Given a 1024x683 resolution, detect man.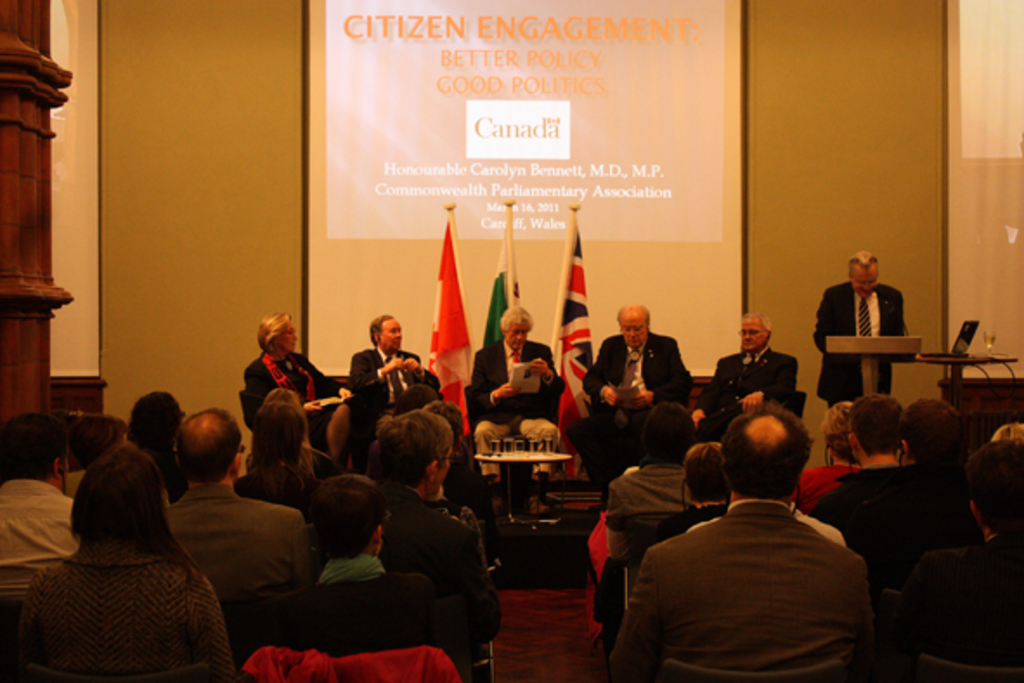
603:437:735:629.
